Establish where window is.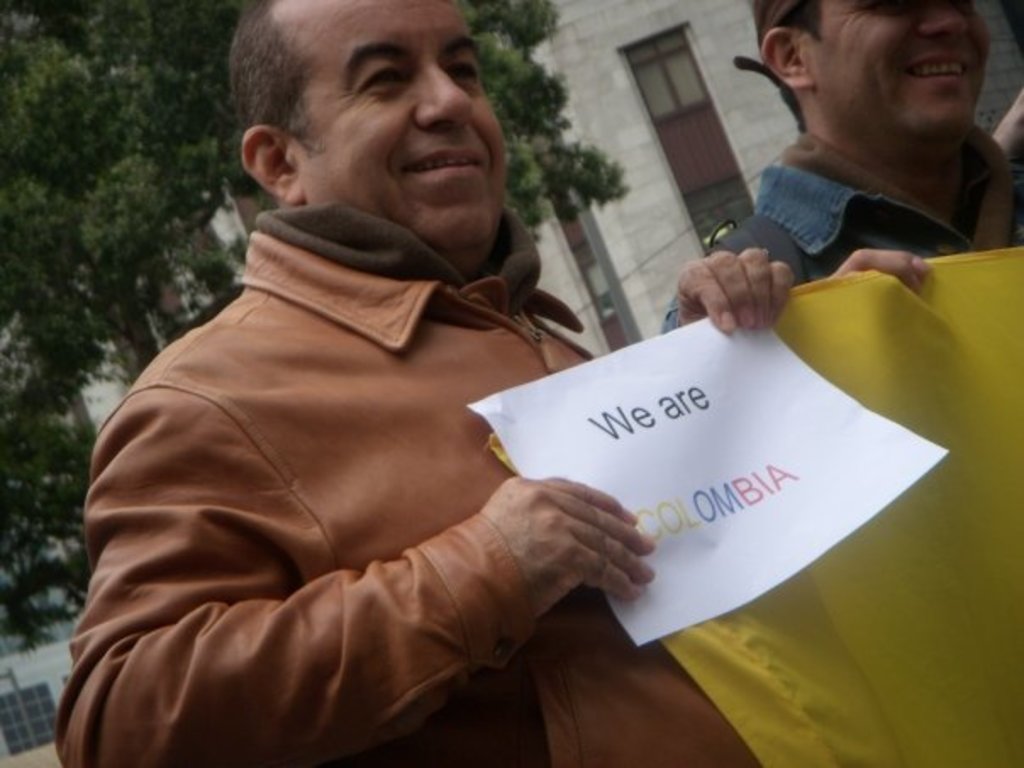
Established at BBox(617, 19, 721, 120).
